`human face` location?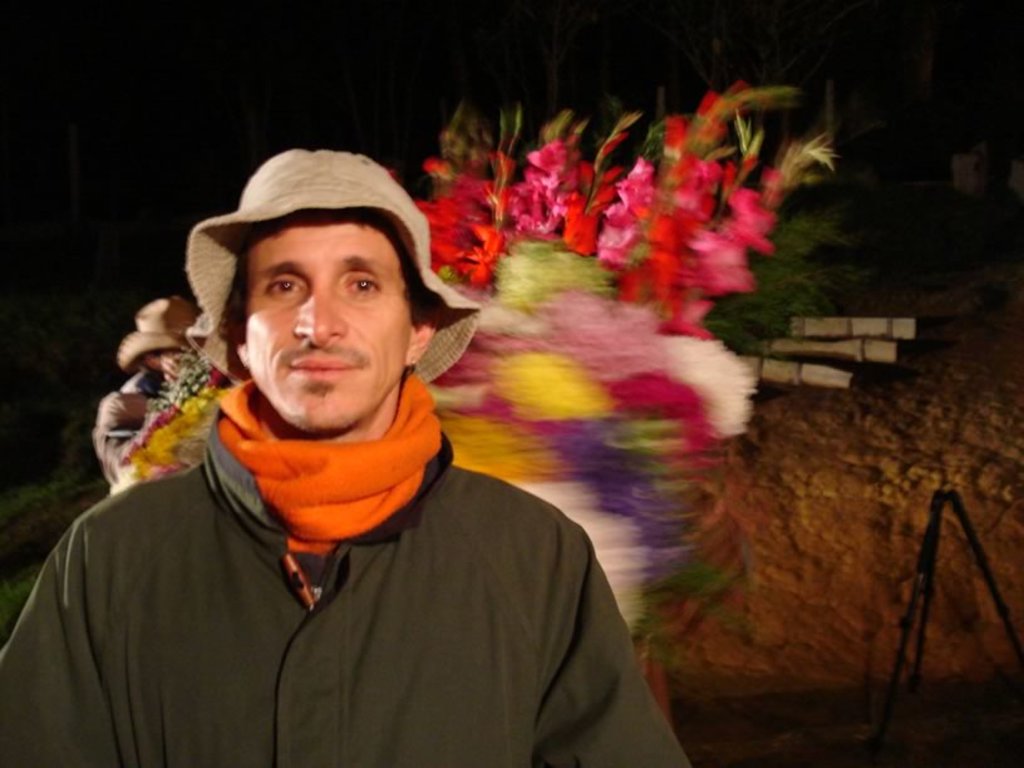
[x1=233, y1=216, x2=414, y2=439]
